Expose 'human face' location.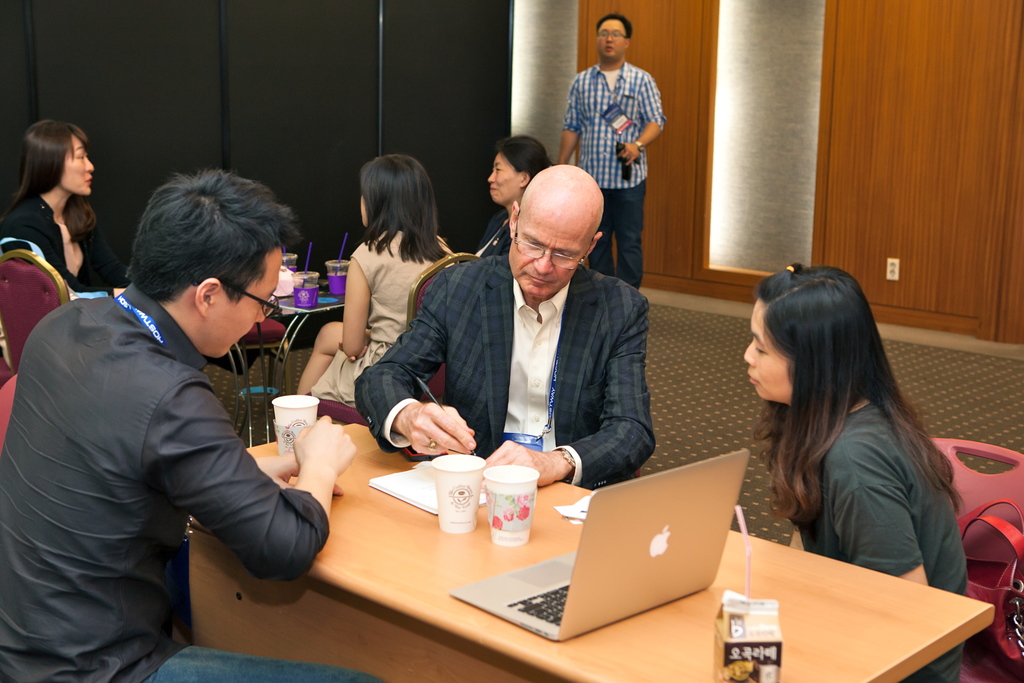
Exposed at x1=56, y1=134, x2=103, y2=195.
